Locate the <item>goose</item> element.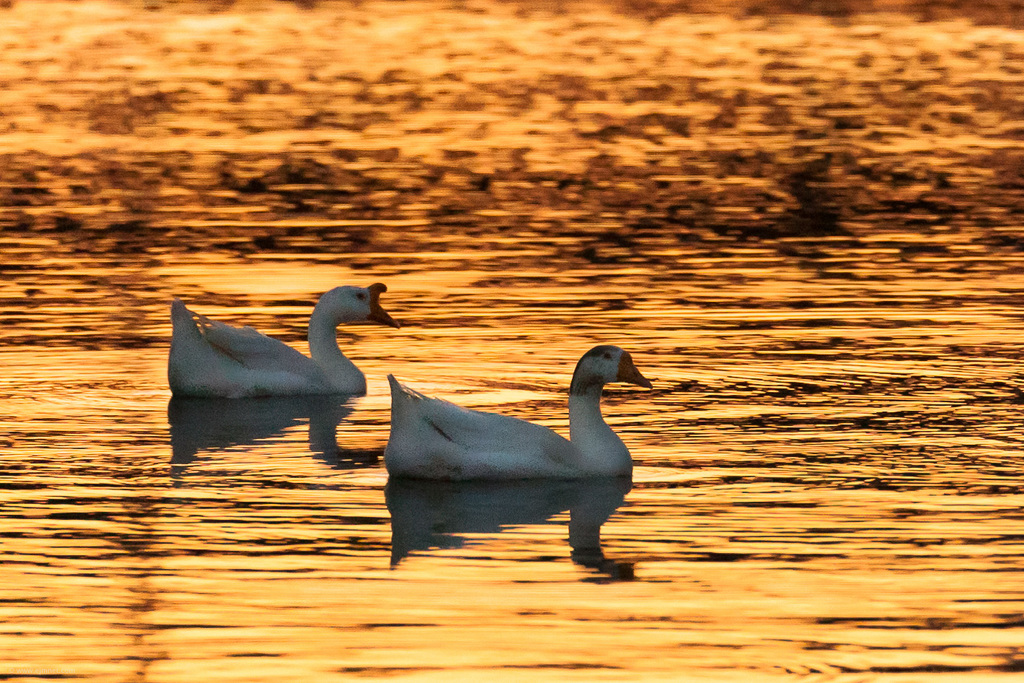
Element bbox: (left=386, top=336, right=654, bottom=486).
